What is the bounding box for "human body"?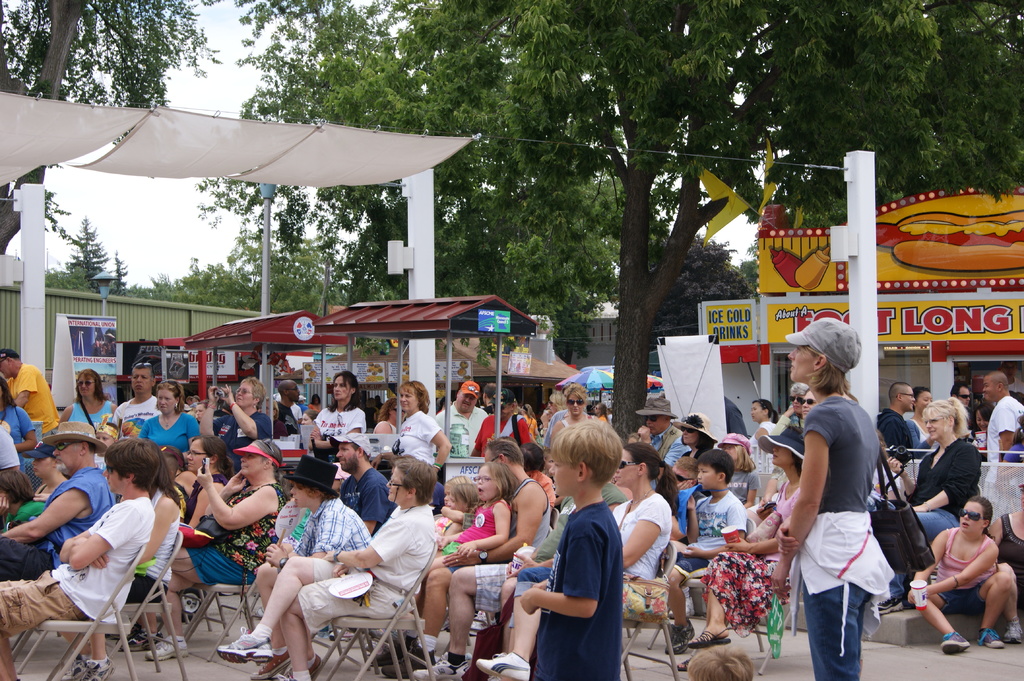
518:399:537:438.
